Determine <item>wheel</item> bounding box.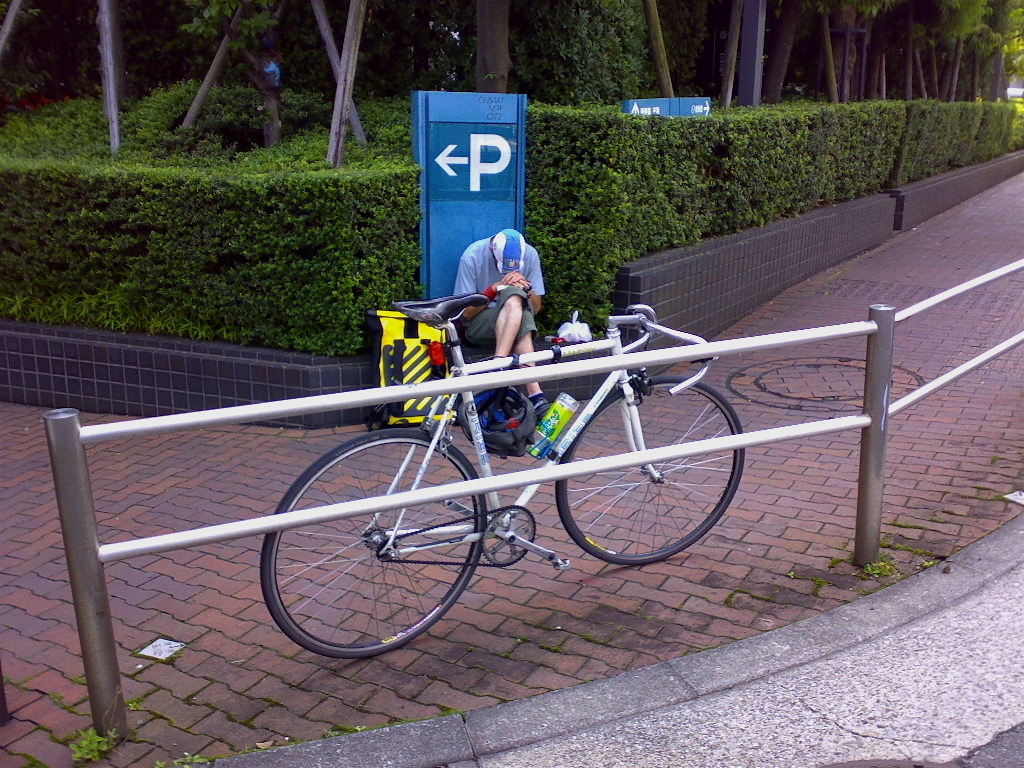
Determined: 479 498 545 571.
